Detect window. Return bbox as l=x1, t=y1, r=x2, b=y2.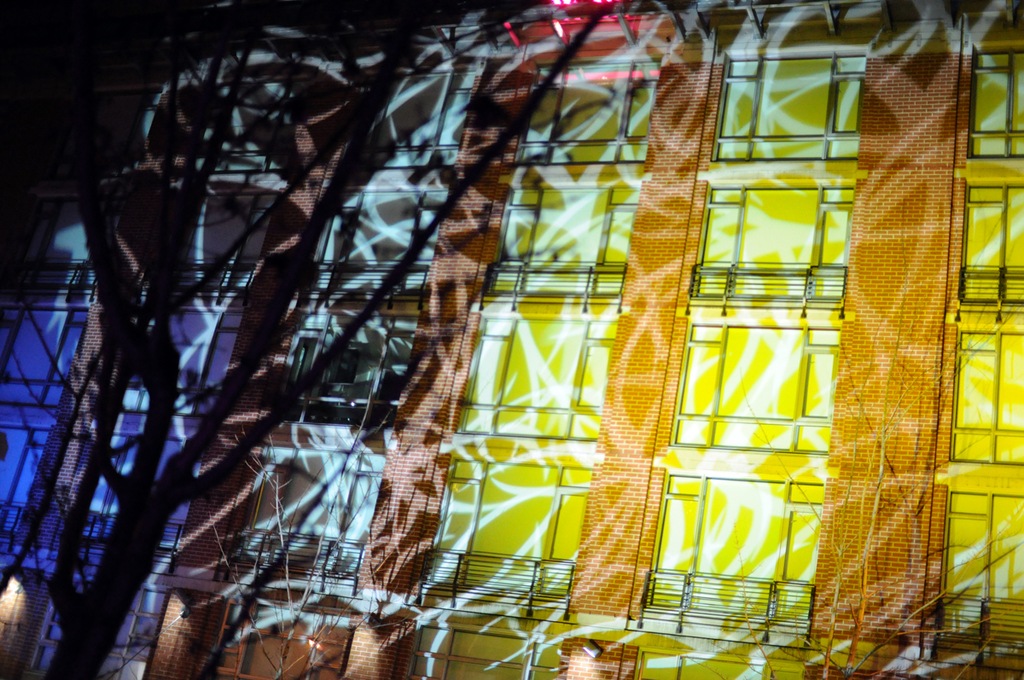
l=231, t=445, r=385, b=596.
